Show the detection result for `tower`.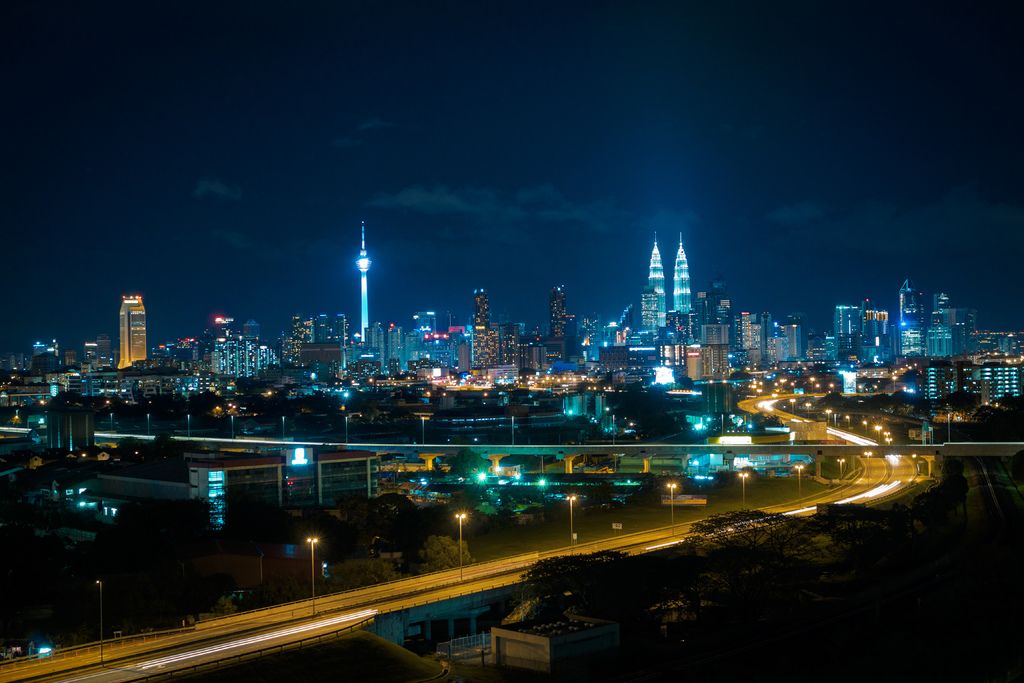
(675,231,690,314).
